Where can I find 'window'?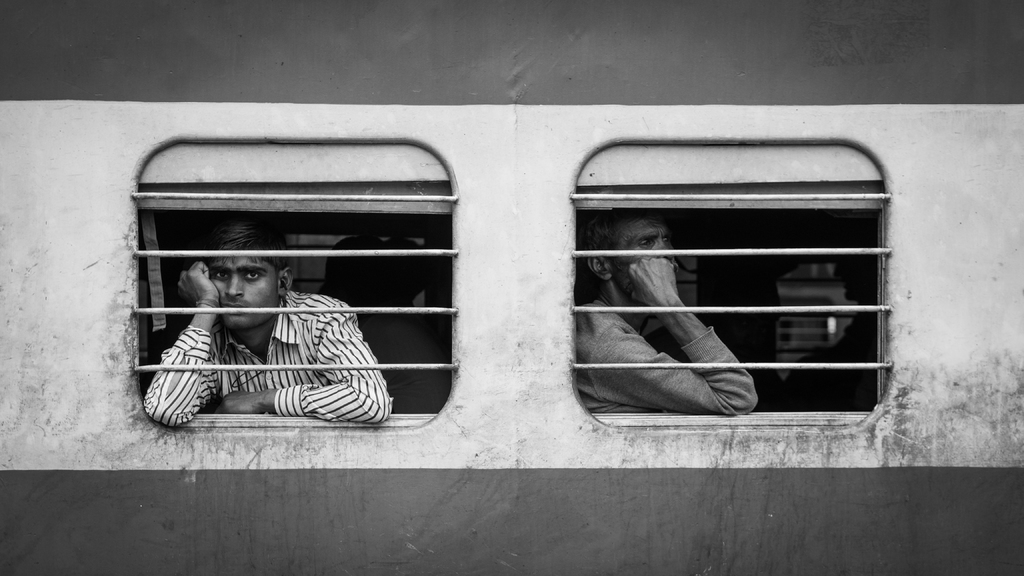
You can find it at [x1=566, y1=148, x2=920, y2=413].
